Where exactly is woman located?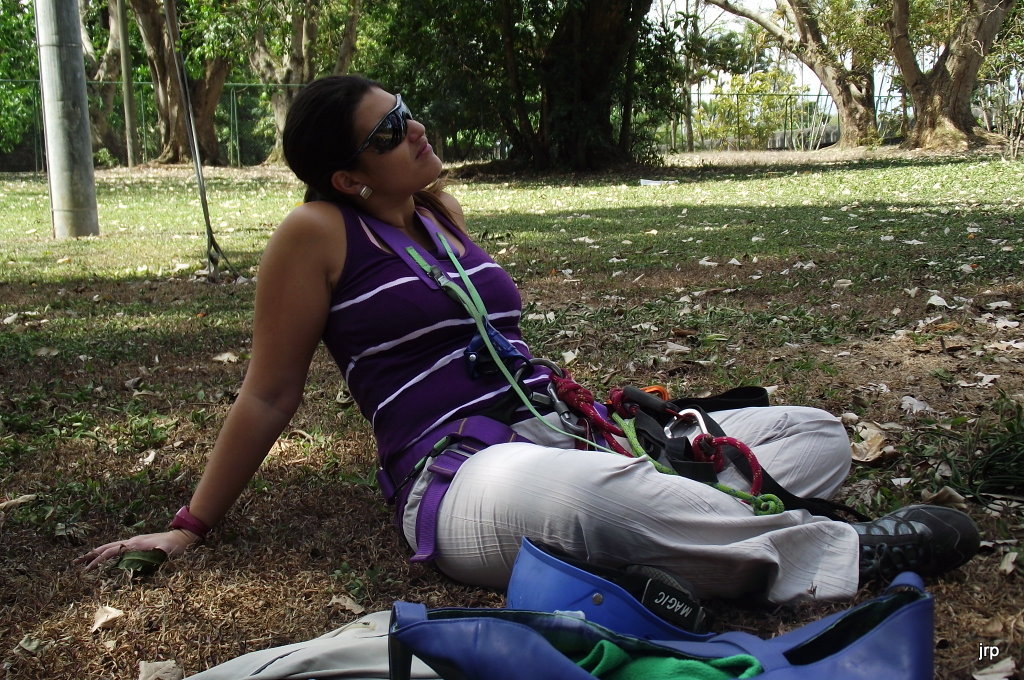
Its bounding box is [205, 109, 890, 657].
